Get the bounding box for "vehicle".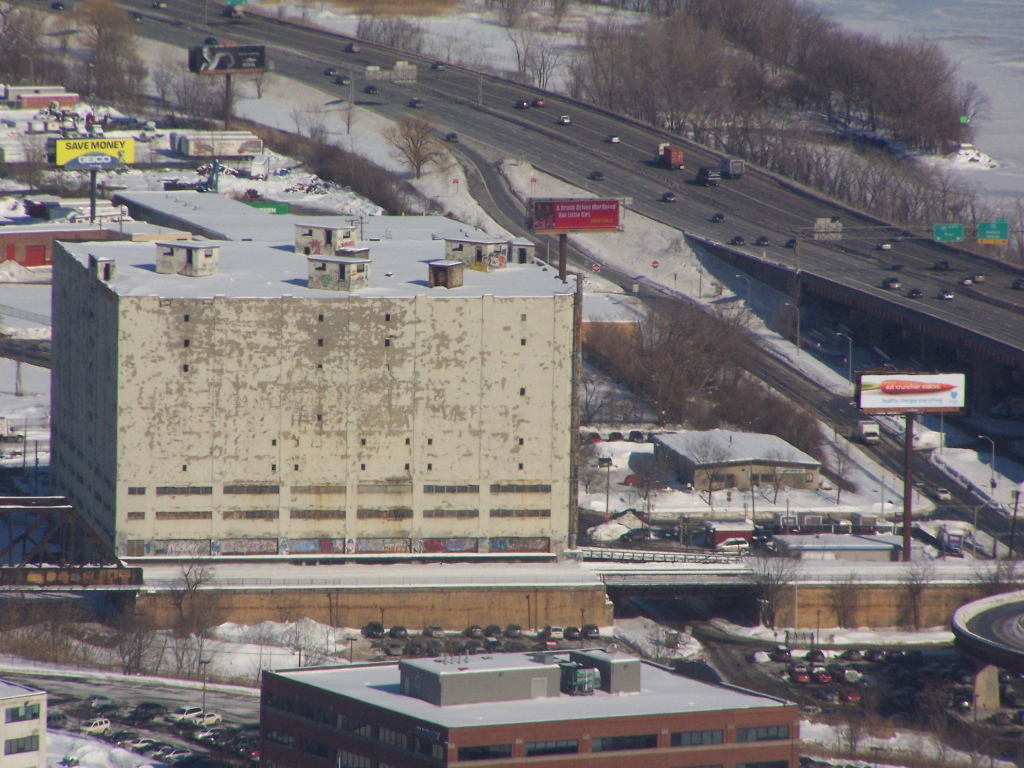
(189,714,221,729).
